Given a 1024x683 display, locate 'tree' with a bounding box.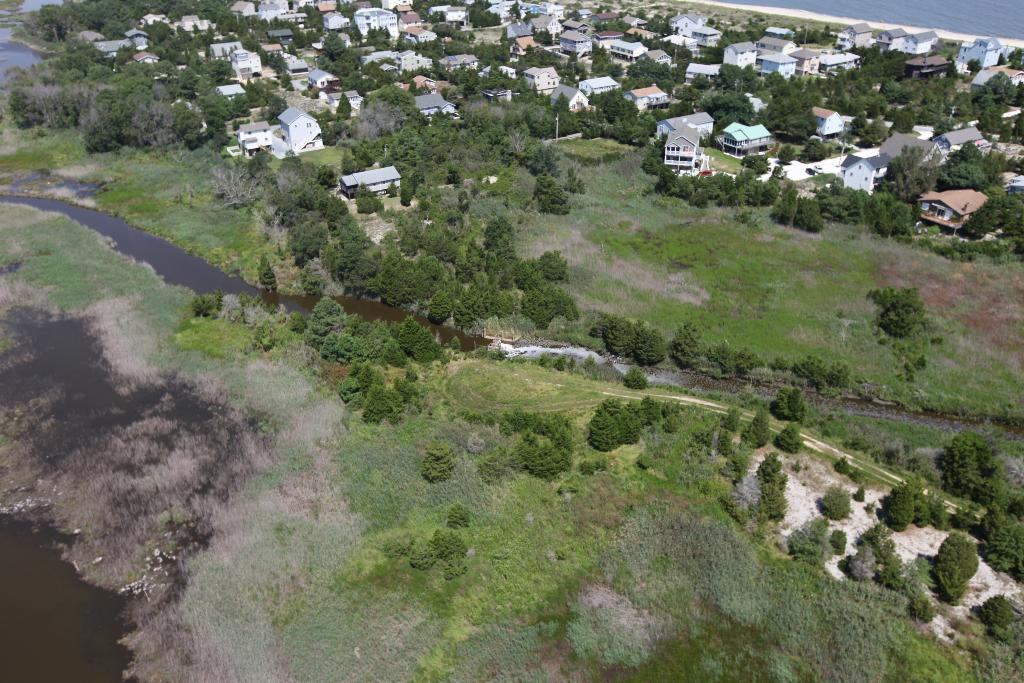
Located: crop(758, 475, 789, 523).
